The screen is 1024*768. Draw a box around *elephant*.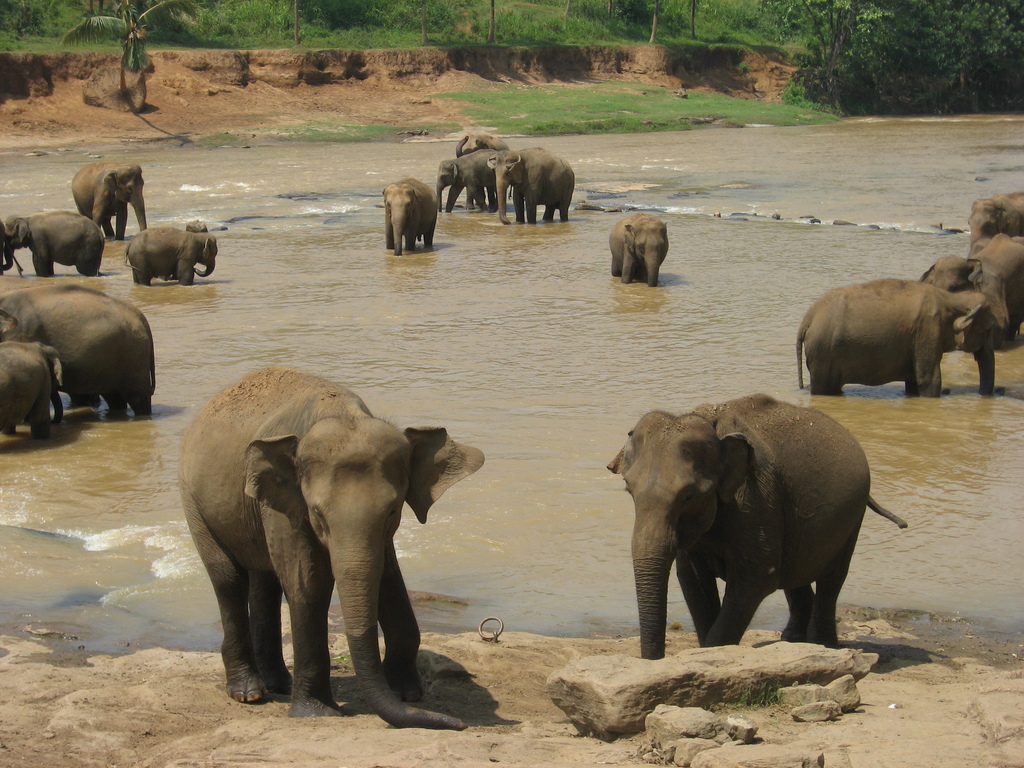
[383,172,436,254].
